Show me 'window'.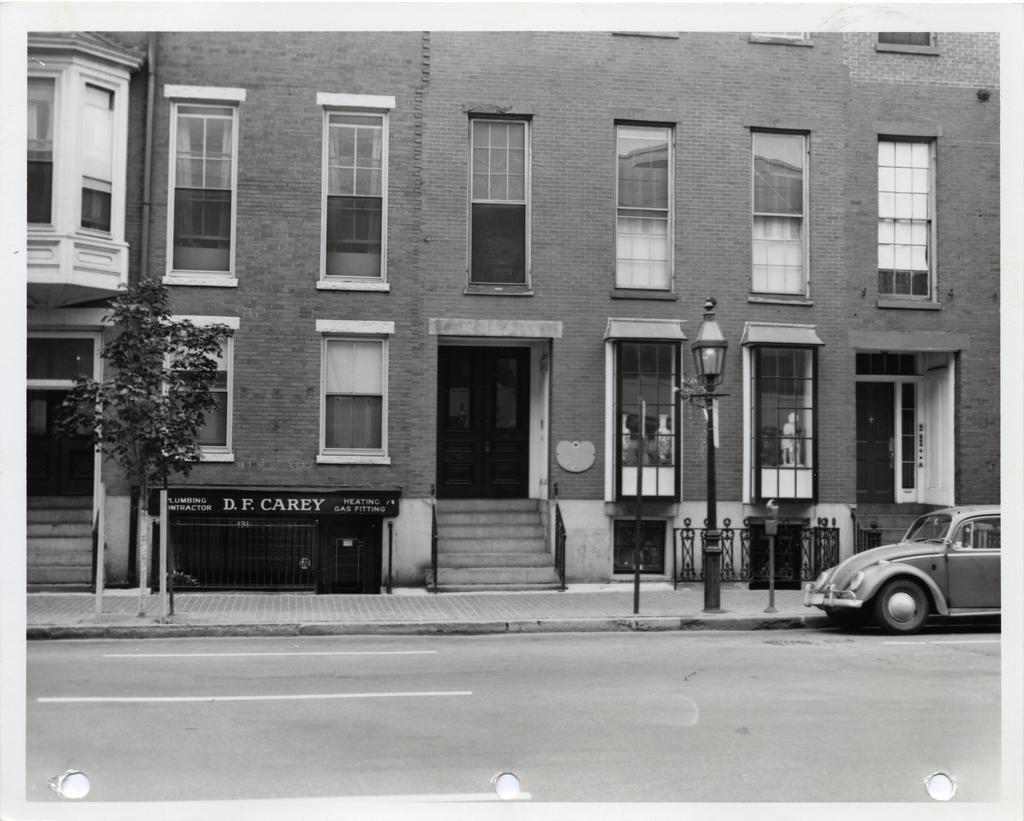
'window' is here: (870, 26, 939, 51).
